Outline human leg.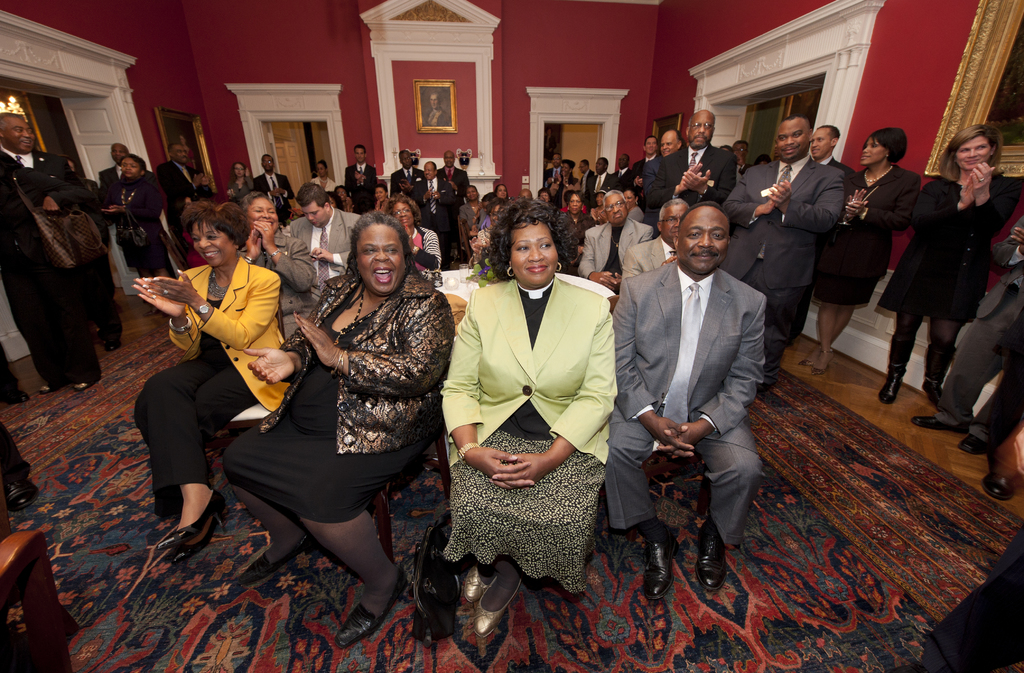
Outline: box(147, 352, 219, 545).
